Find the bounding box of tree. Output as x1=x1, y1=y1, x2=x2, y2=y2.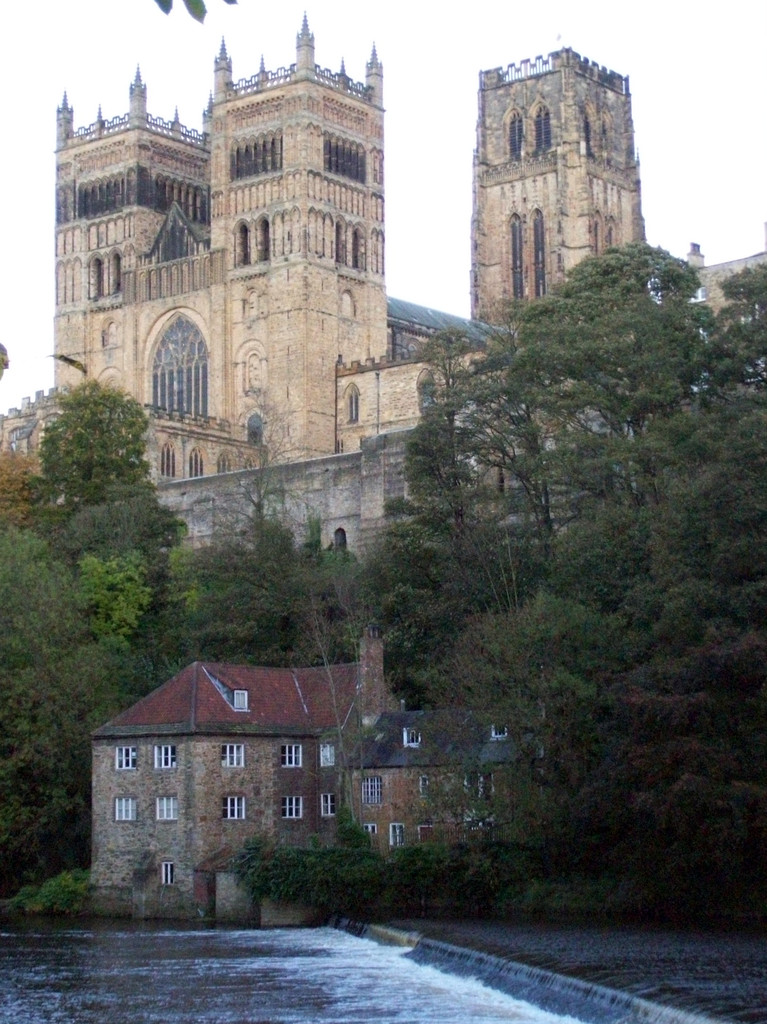
x1=393, y1=323, x2=523, y2=637.
